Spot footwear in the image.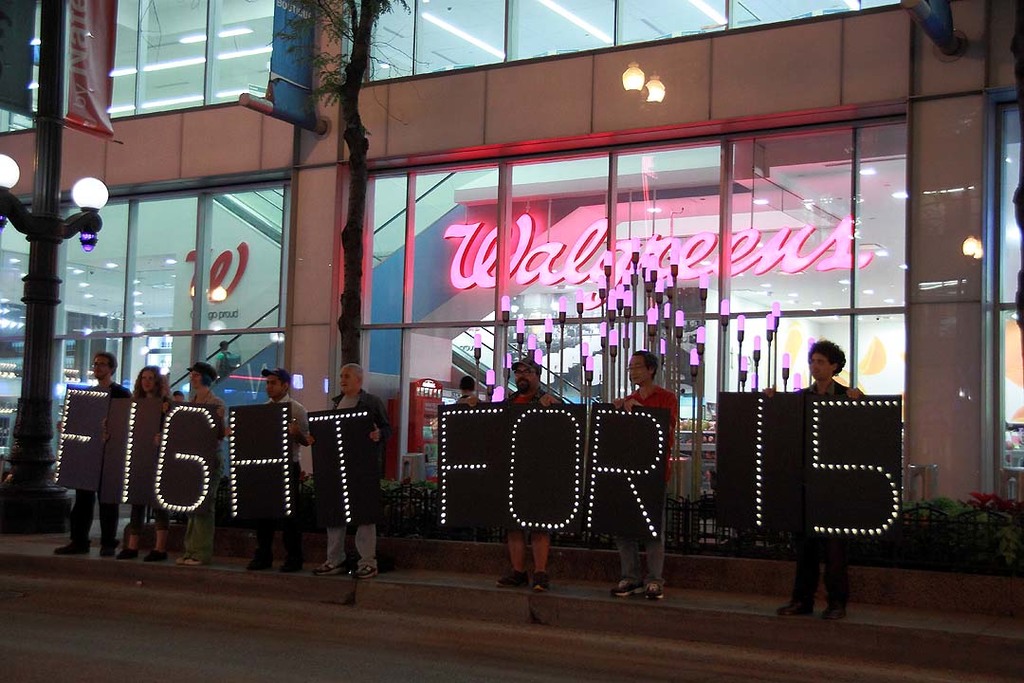
footwear found at 247/563/270/578.
